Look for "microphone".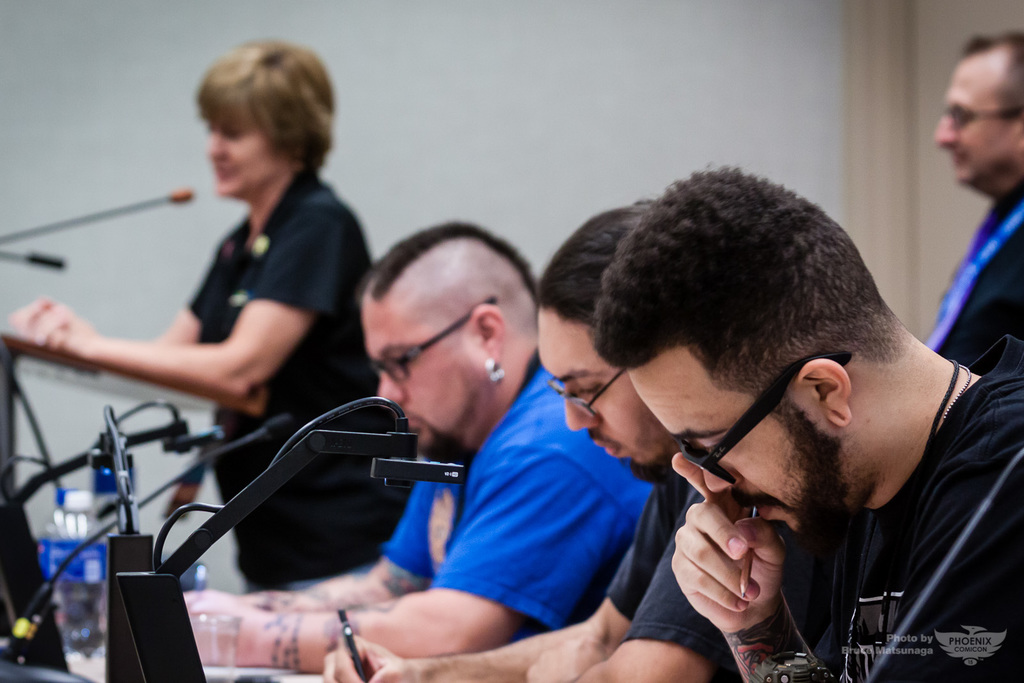
Found: [24,253,67,273].
